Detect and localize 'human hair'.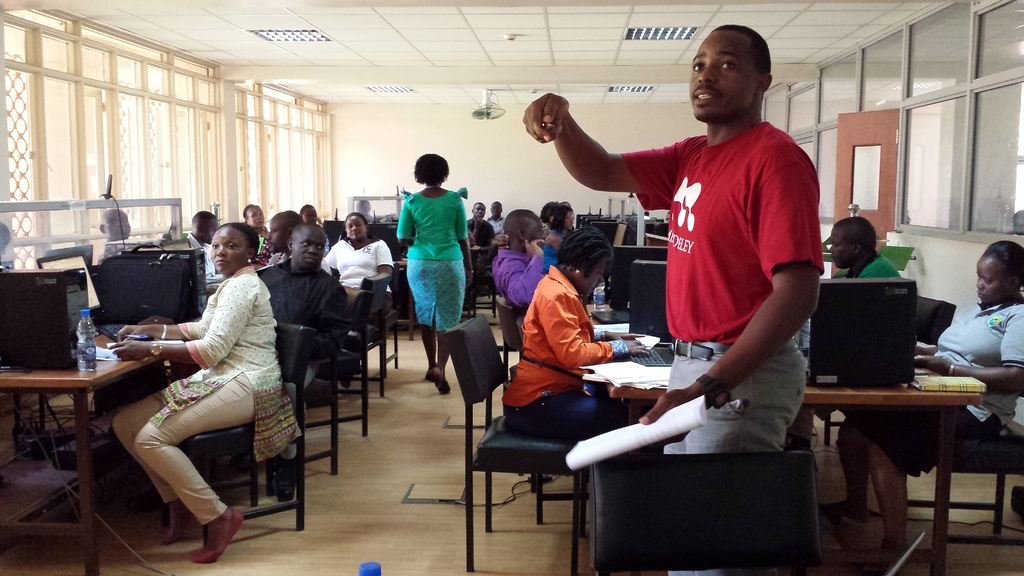
Localized at l=220, t=218, r=259, b=251.
